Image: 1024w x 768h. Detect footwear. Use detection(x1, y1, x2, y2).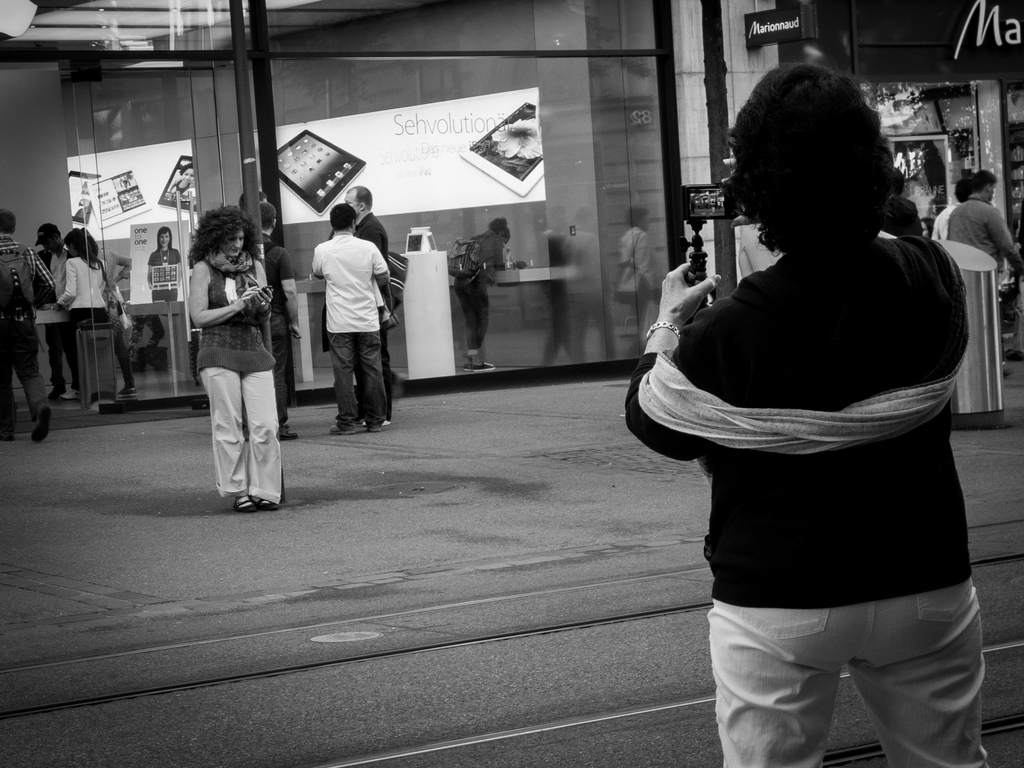
detection(232, 489, 255, 514).
